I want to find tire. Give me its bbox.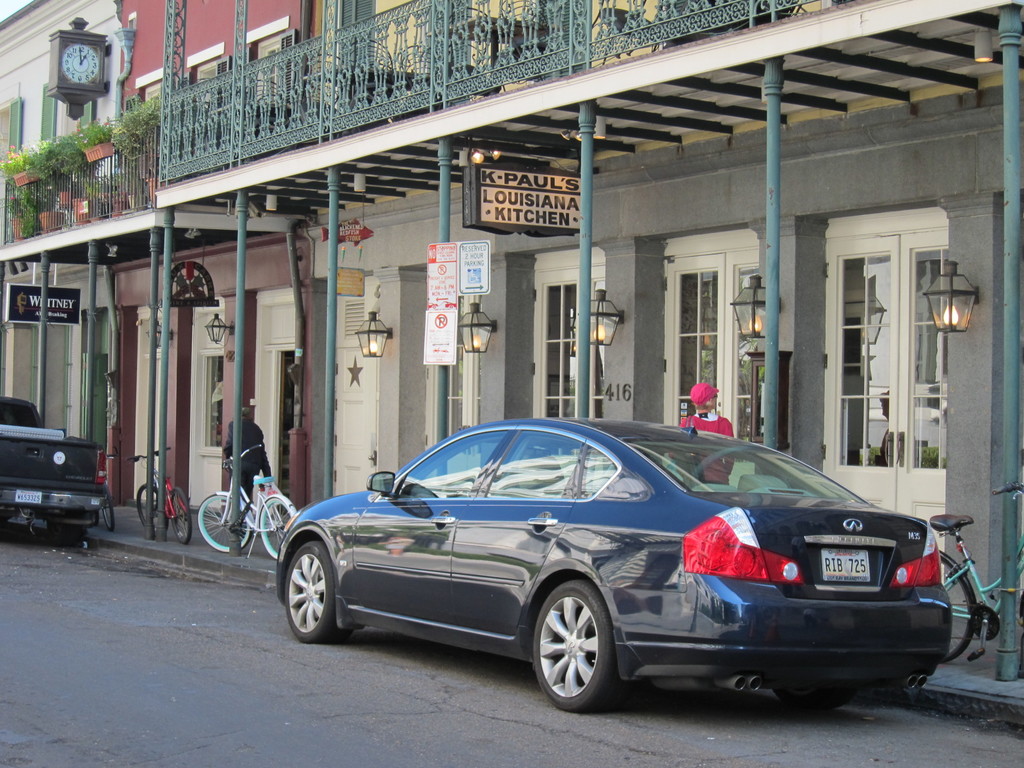
rect(99, 495, 115, 532).
